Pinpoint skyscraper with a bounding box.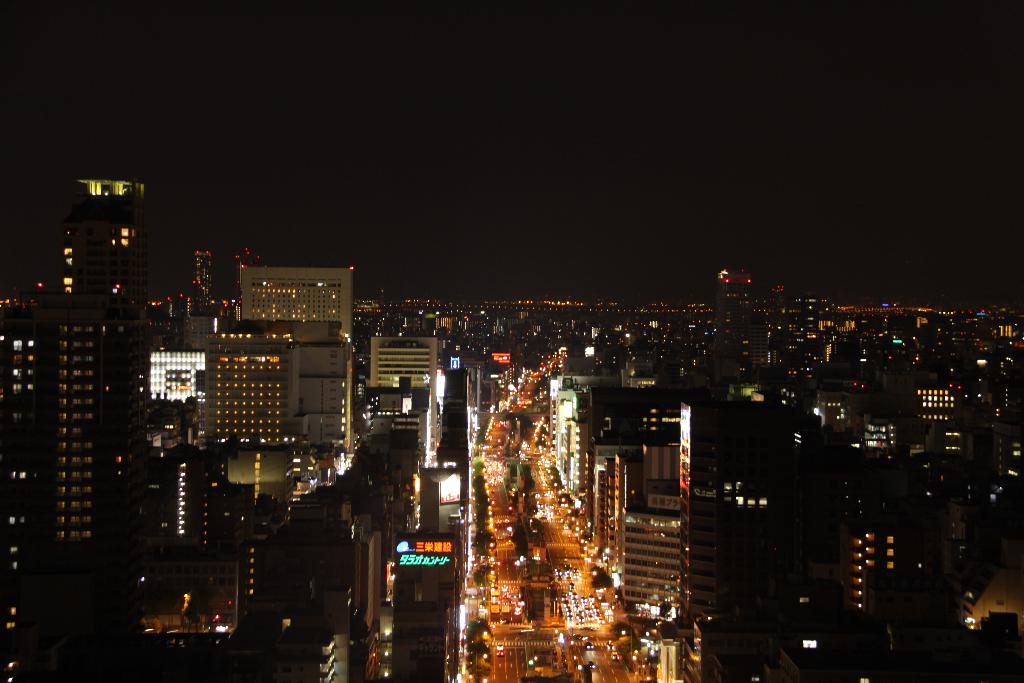
box(594, 429, 688, 611).
